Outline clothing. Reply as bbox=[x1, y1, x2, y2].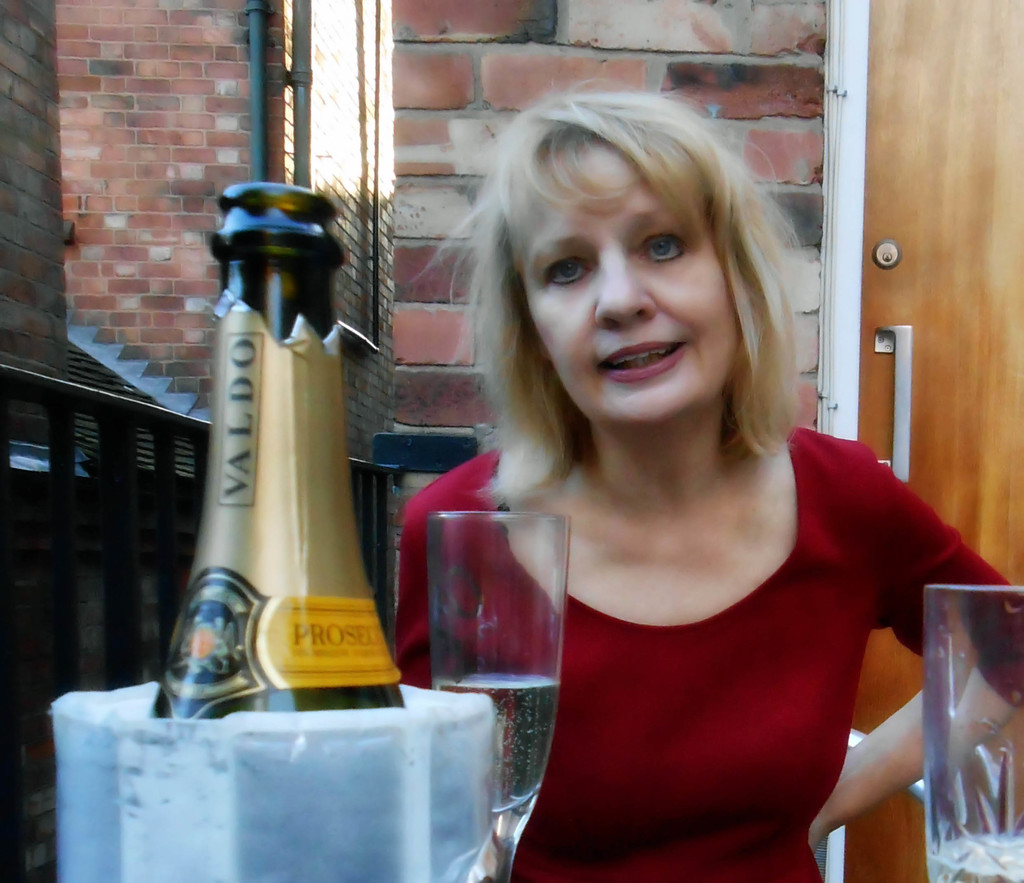
bbox=[444, 414, 972, 867].
